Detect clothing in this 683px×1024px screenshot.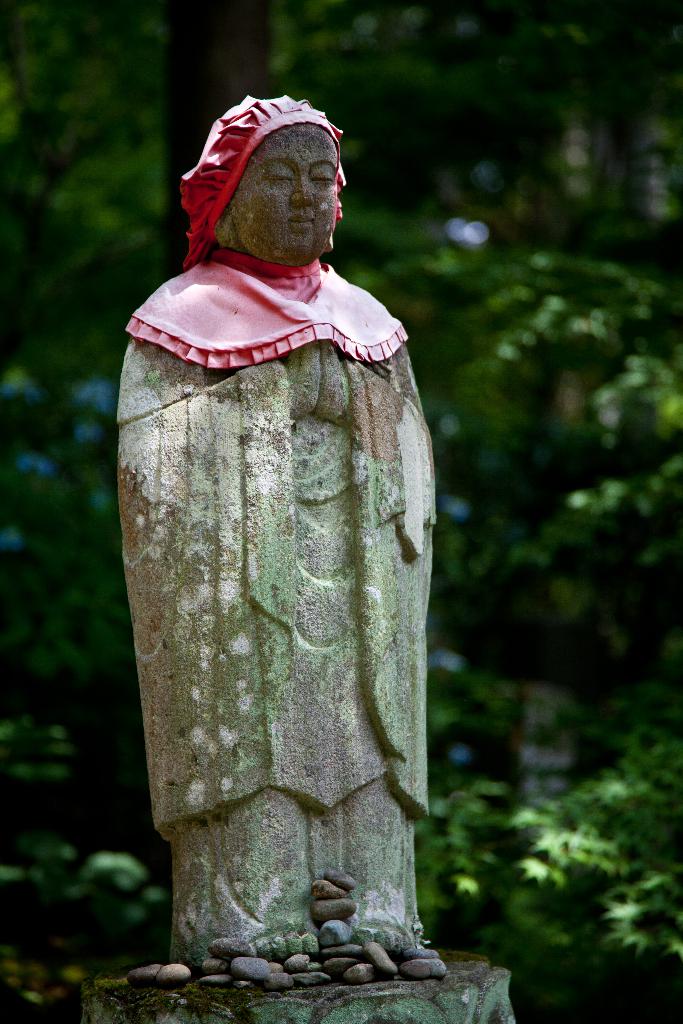
Detection: left=95, top=156, right=463, bottom=966.
